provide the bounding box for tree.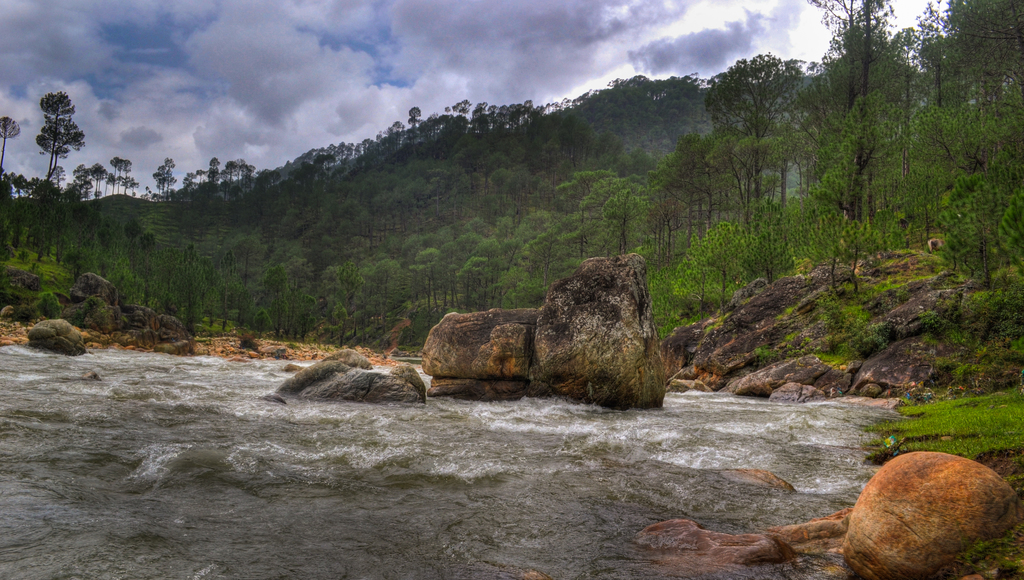
0, 170, 21, 248.
